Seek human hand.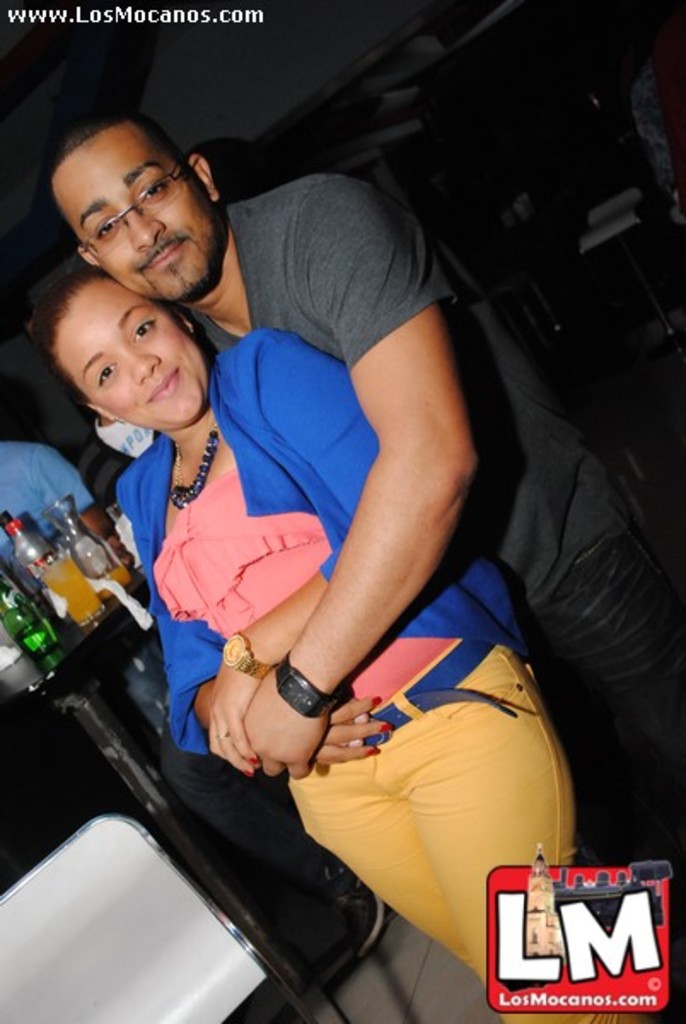
205,659,259,777.
